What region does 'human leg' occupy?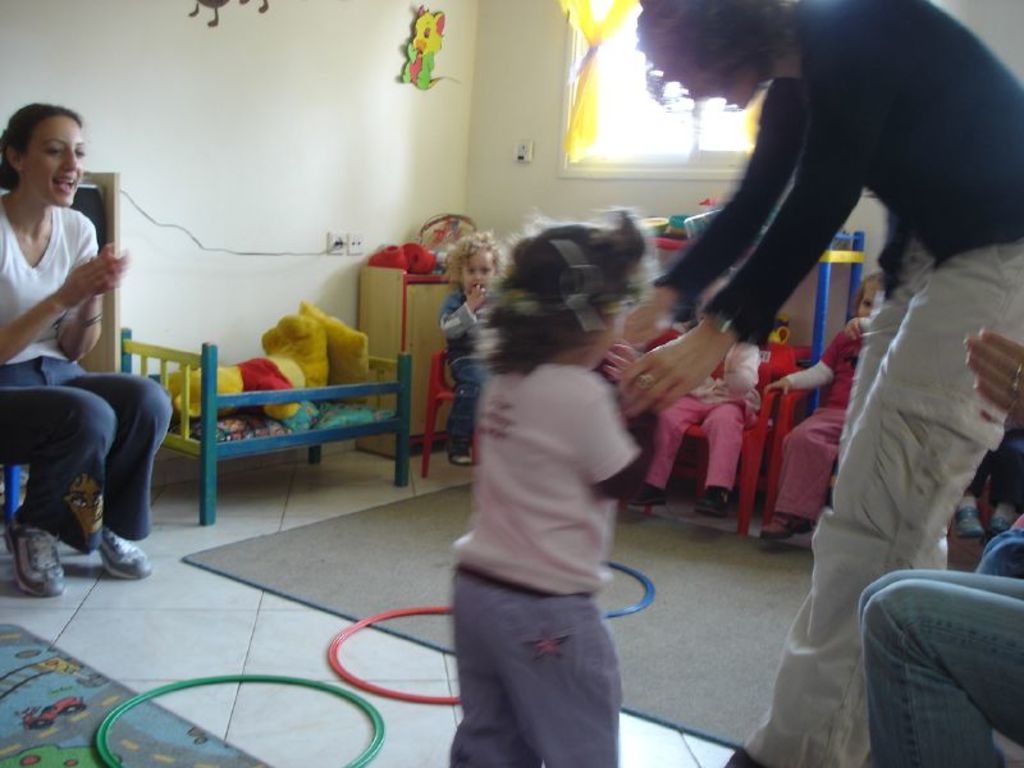
detection(859, 573, 1023, 618).
